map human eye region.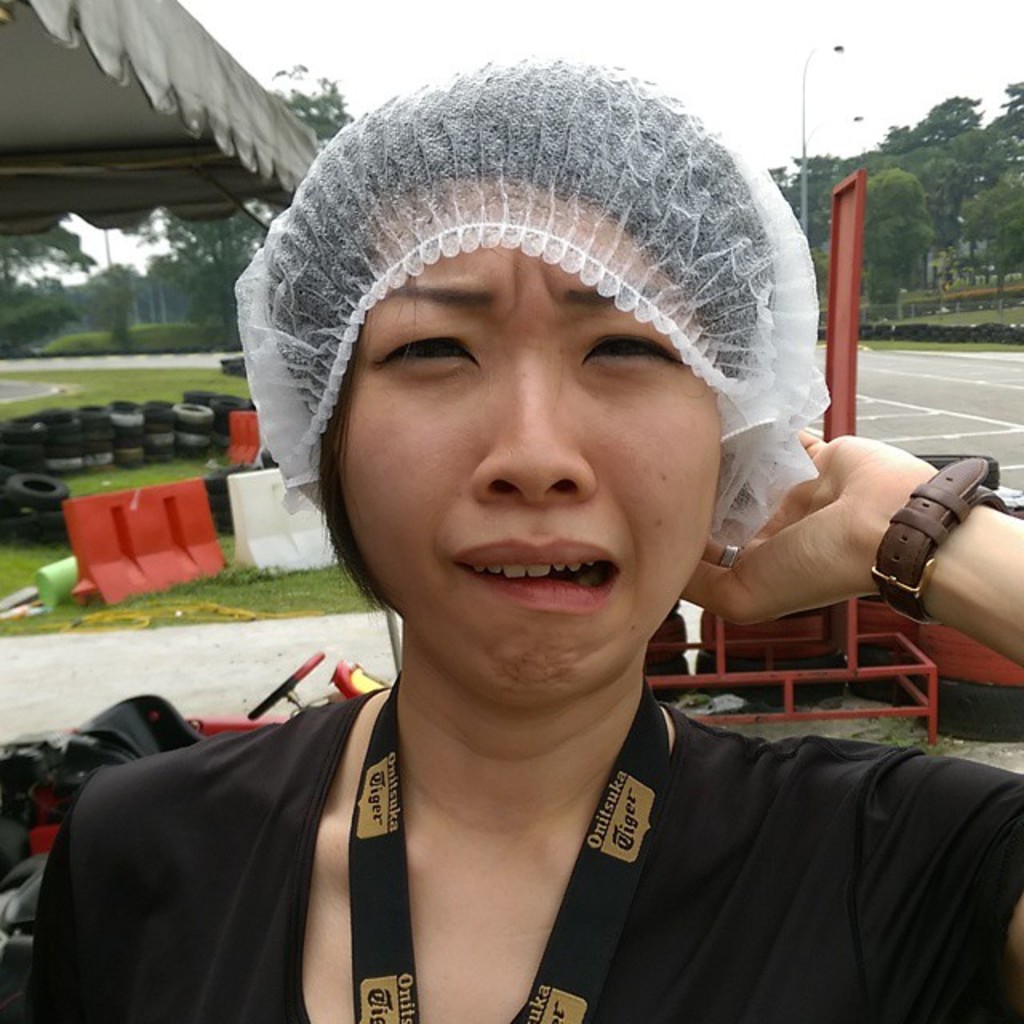
Mapped to (339,323,518,397).
